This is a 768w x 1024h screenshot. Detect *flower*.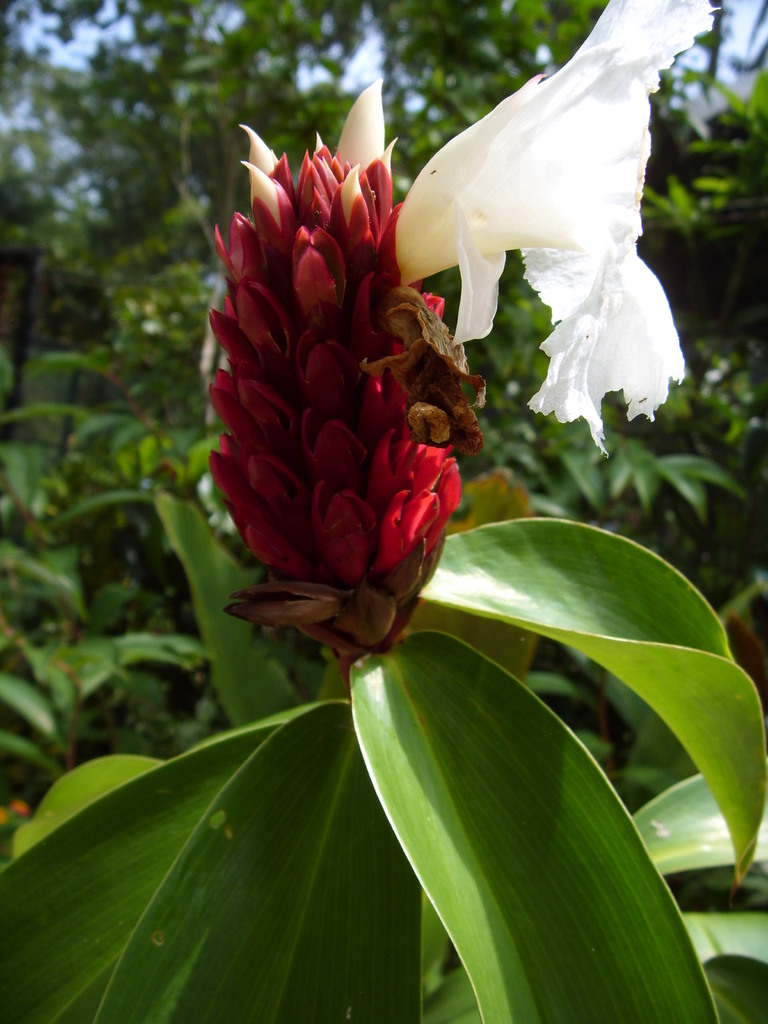
bbox=(207, 86, 504, 689).
